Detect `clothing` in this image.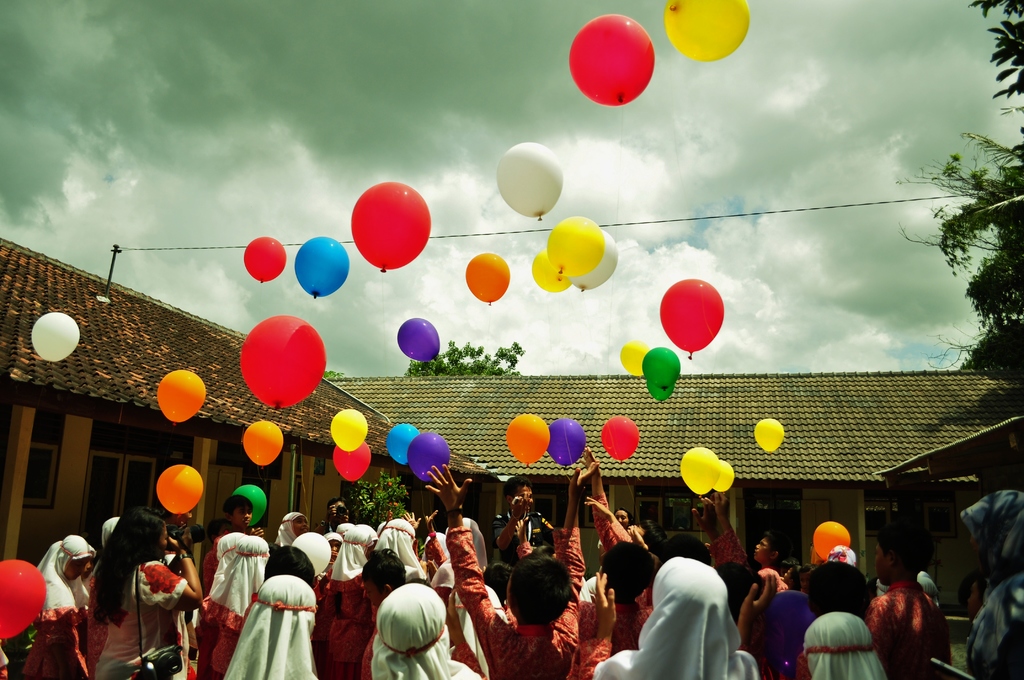
Detection: pyautogui.locateOnScreen(216, 578, 319, 679).
